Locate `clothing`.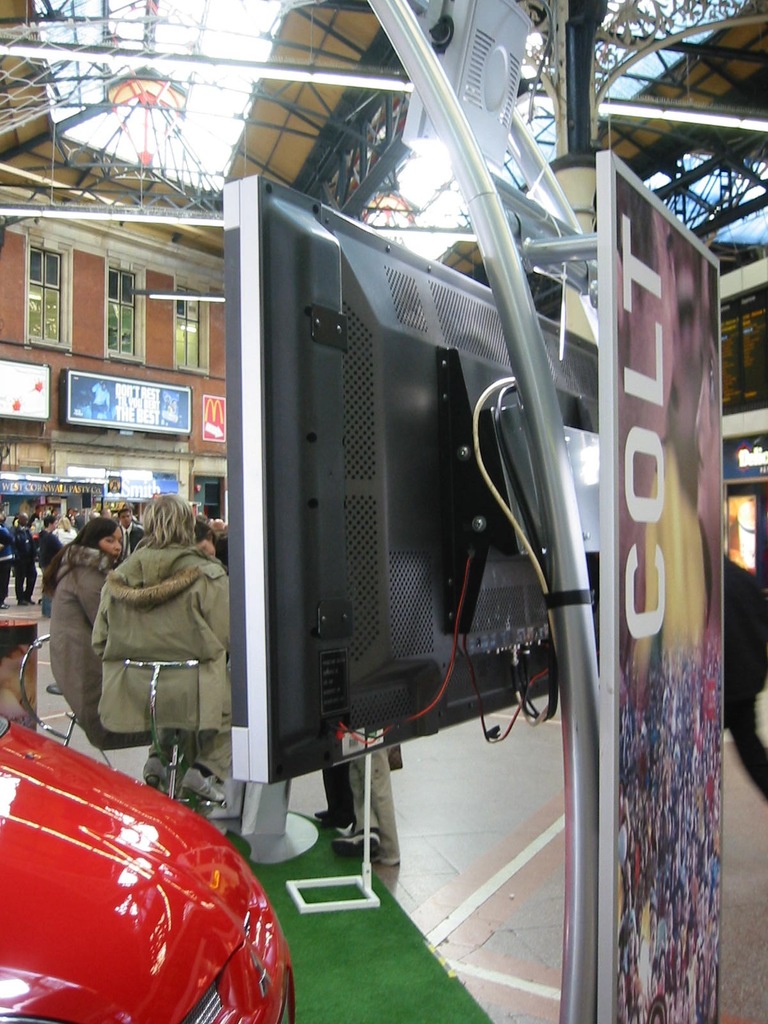
Bounding box: l=0, t=521, r=16, b=601.
